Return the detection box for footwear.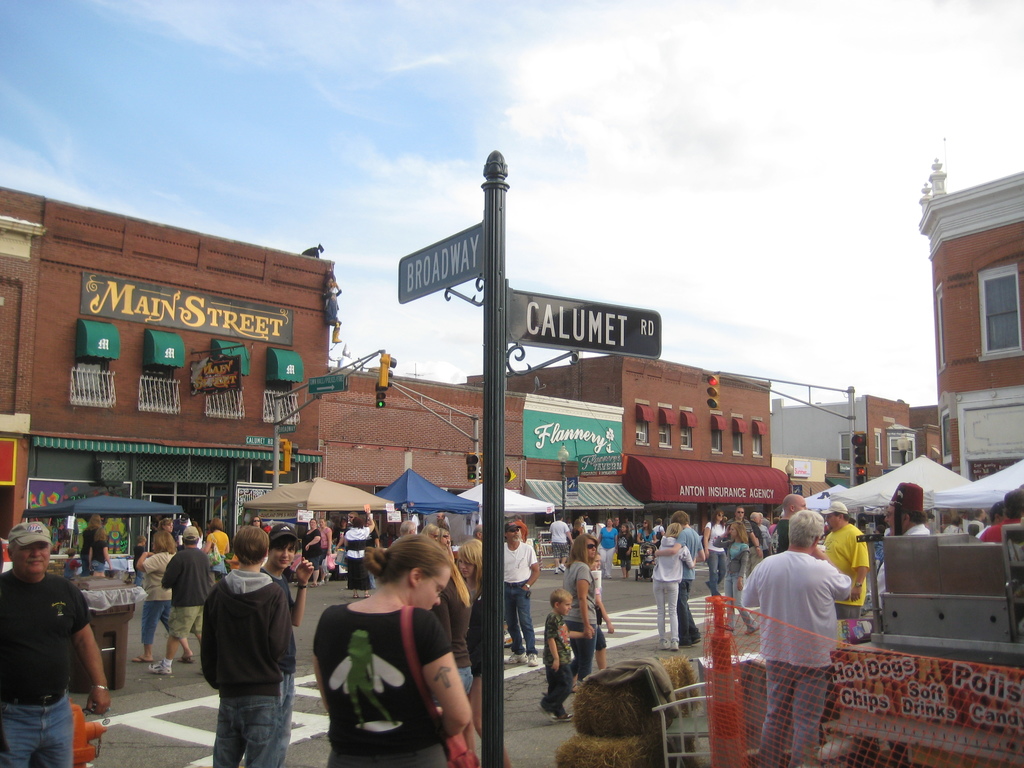
bbox=[131, 650, 152, 664].
